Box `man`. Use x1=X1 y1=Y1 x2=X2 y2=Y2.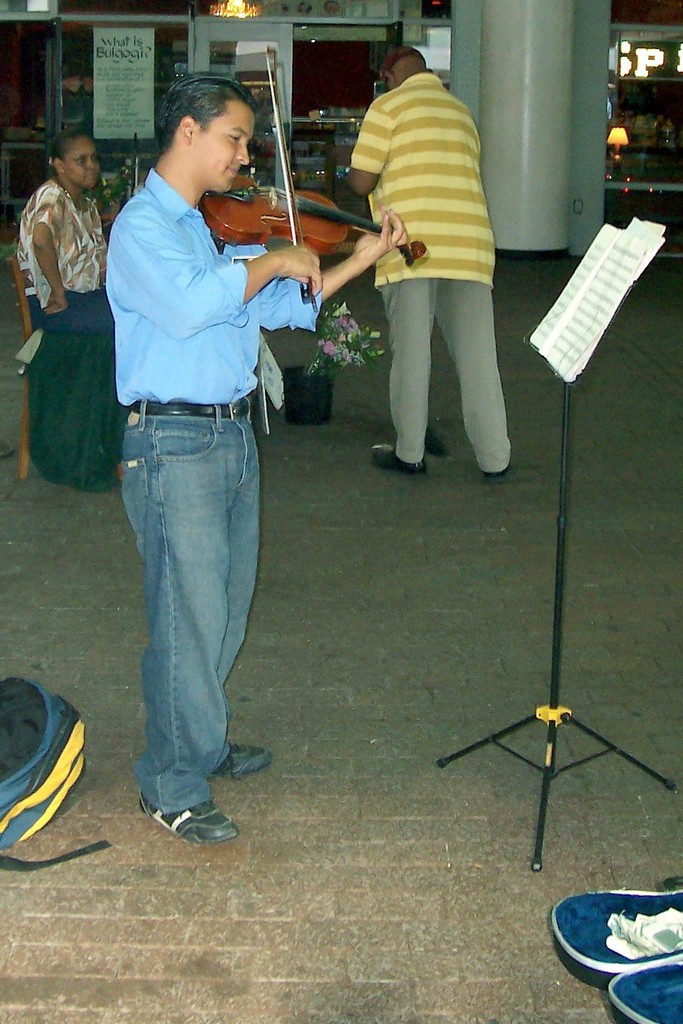
x1=351 y1=63 x2=518 y2=470.
